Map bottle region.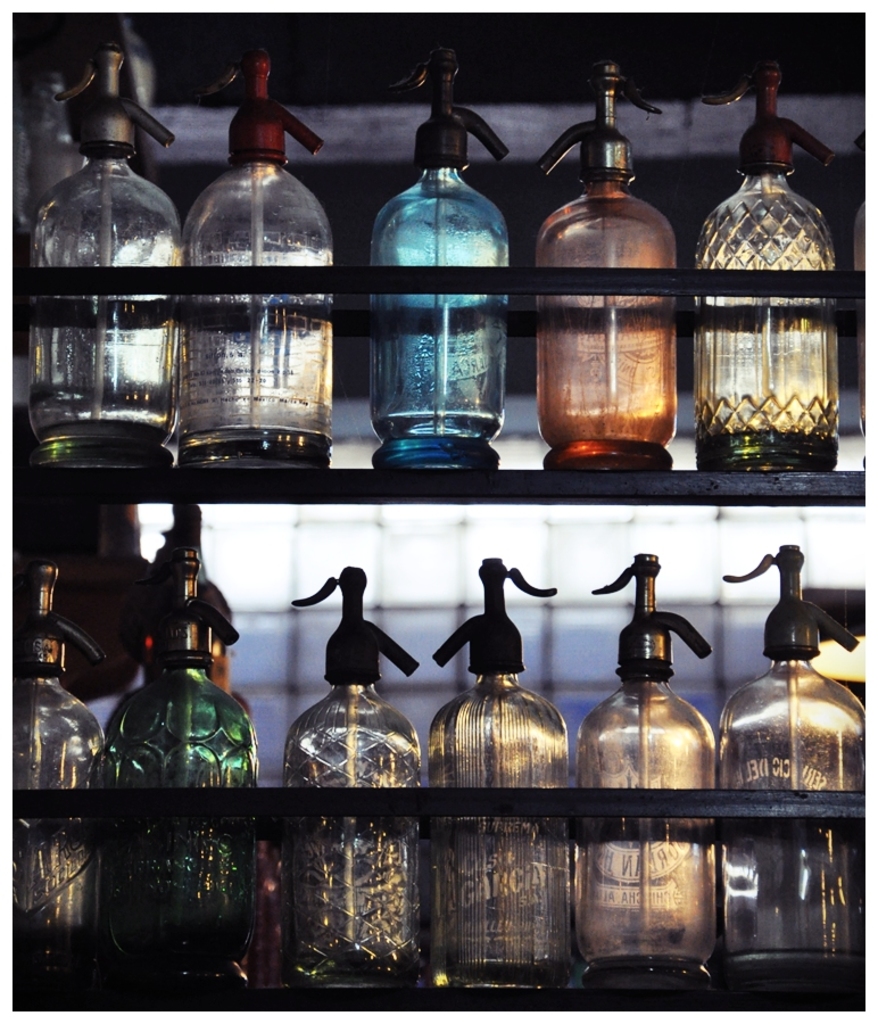
Mapped to <bbox>0, 561, 113, 984</bbox>.
